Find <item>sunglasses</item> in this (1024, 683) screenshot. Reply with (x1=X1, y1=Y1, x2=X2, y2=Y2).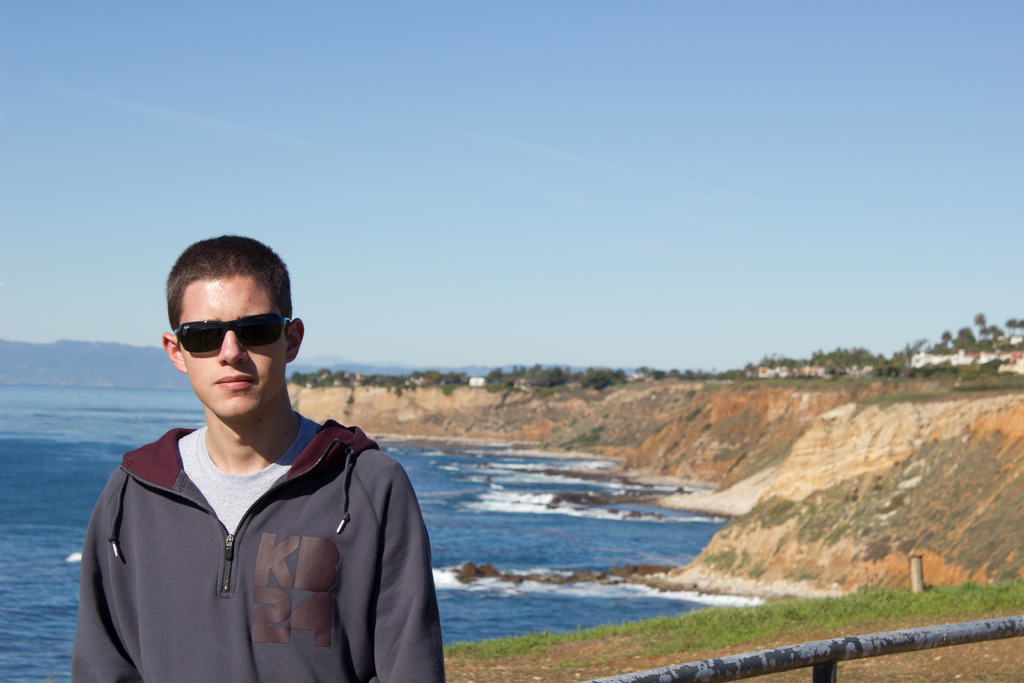
(x1=173, y1=315, x2=291, y2=353).
